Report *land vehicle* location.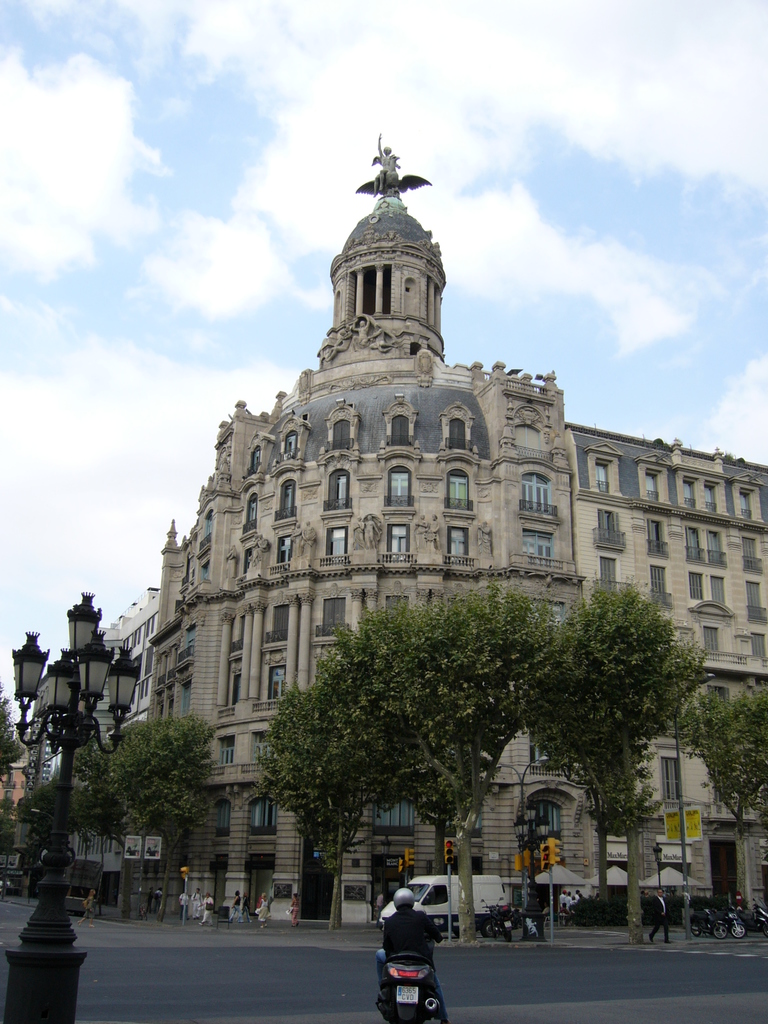
Report: box=[689, 894, 748, 940].
